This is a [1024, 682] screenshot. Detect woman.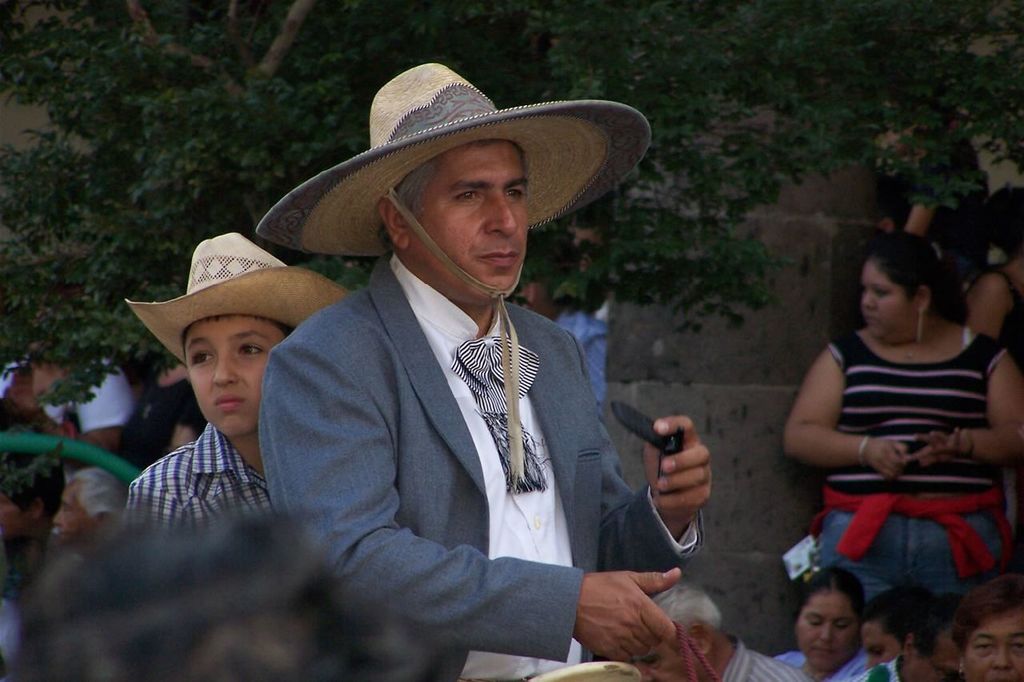
x1=778 y1=231 x2=1023 y2=600.
